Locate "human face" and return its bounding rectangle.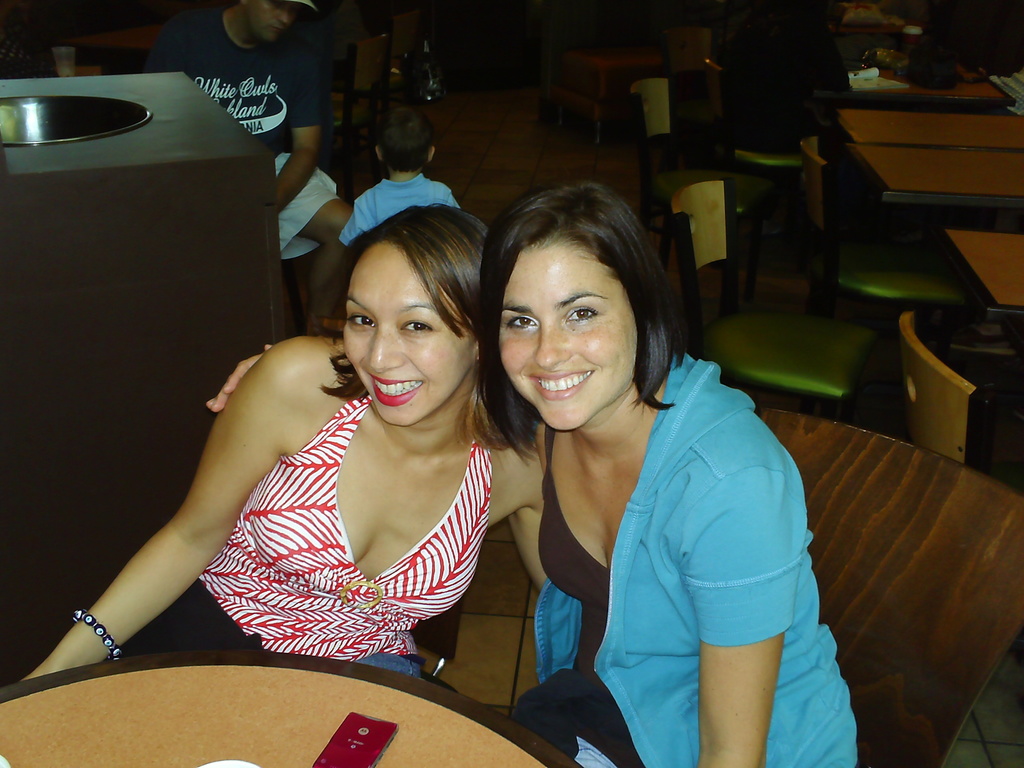
Rect(346, 237, 478, 421).
